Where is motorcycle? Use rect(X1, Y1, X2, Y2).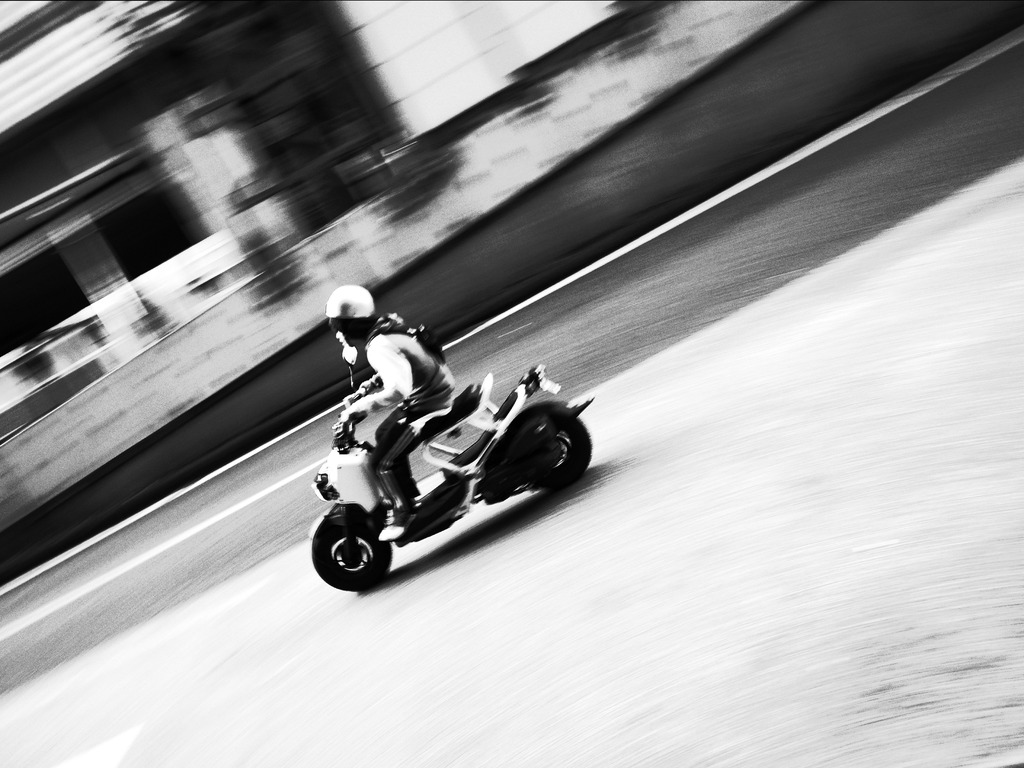
rect(314, 355, 581, 589).
